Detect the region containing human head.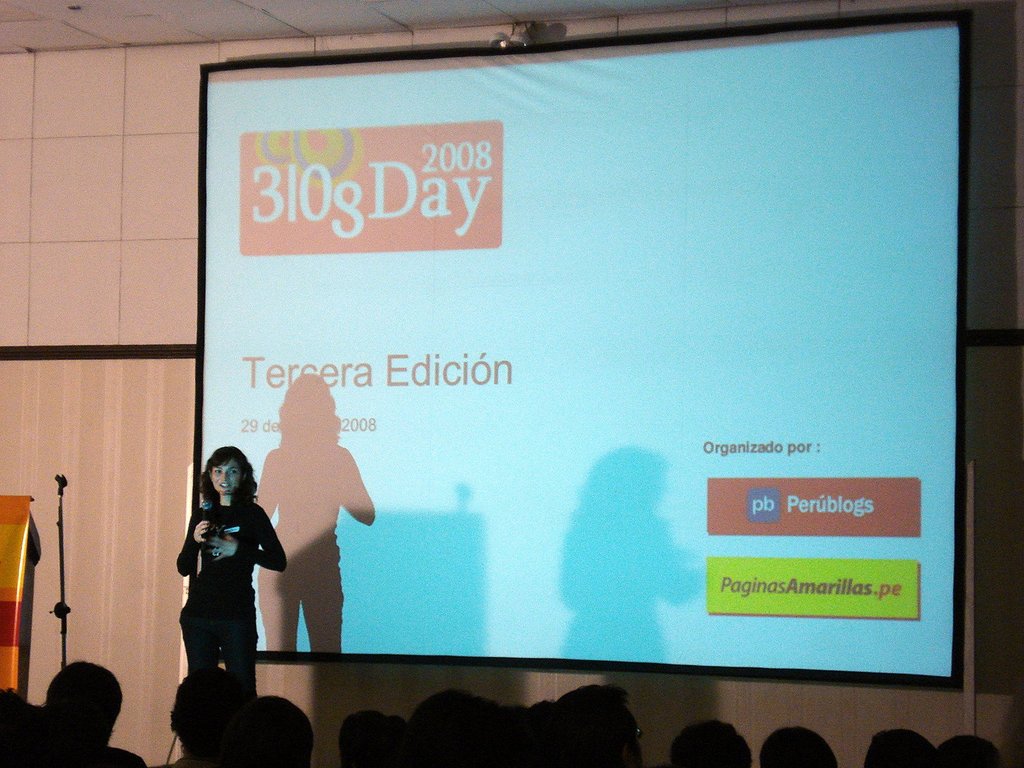
left=520, top=703, right=570, bottom=767.
